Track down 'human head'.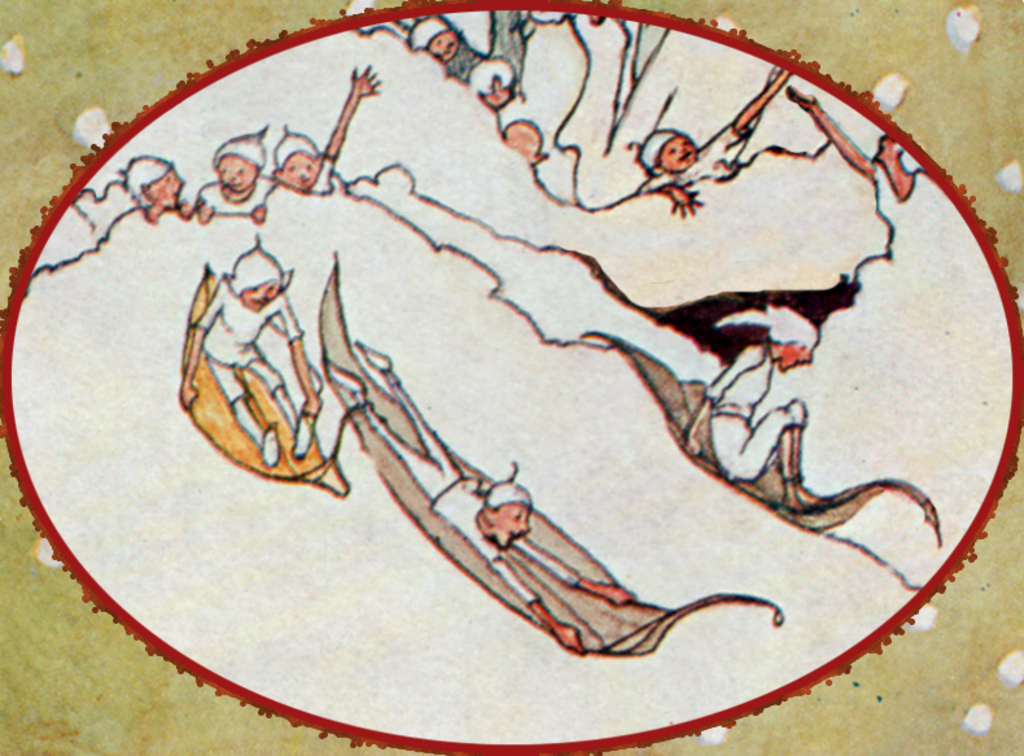
Tracked to (left=235, top=246, right=283, bottom=314).
